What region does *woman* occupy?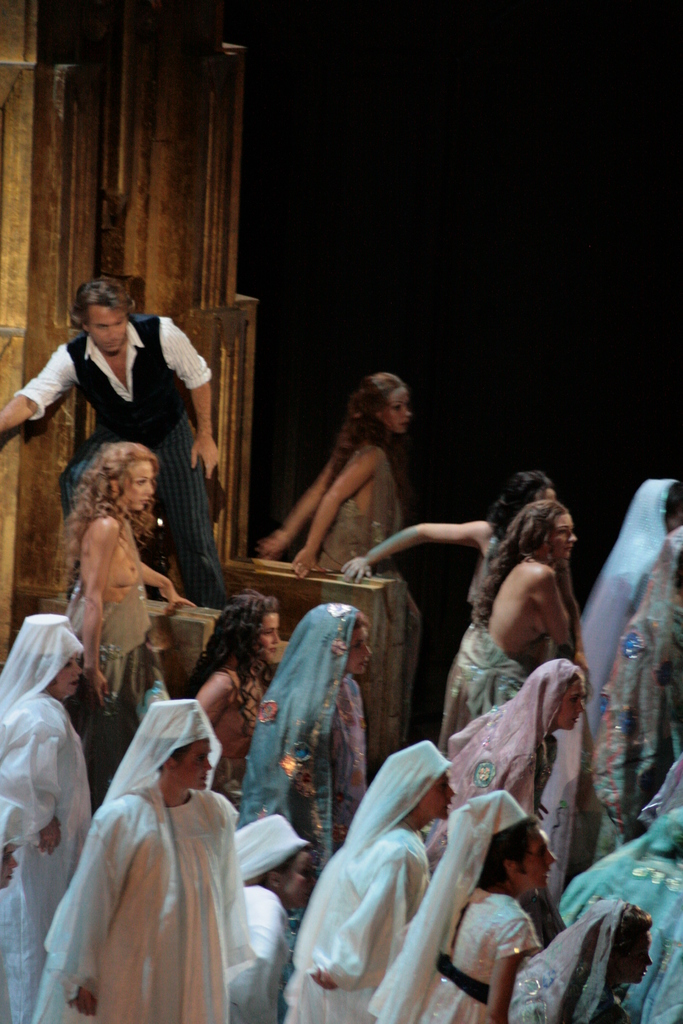
366:778:566:1018.
